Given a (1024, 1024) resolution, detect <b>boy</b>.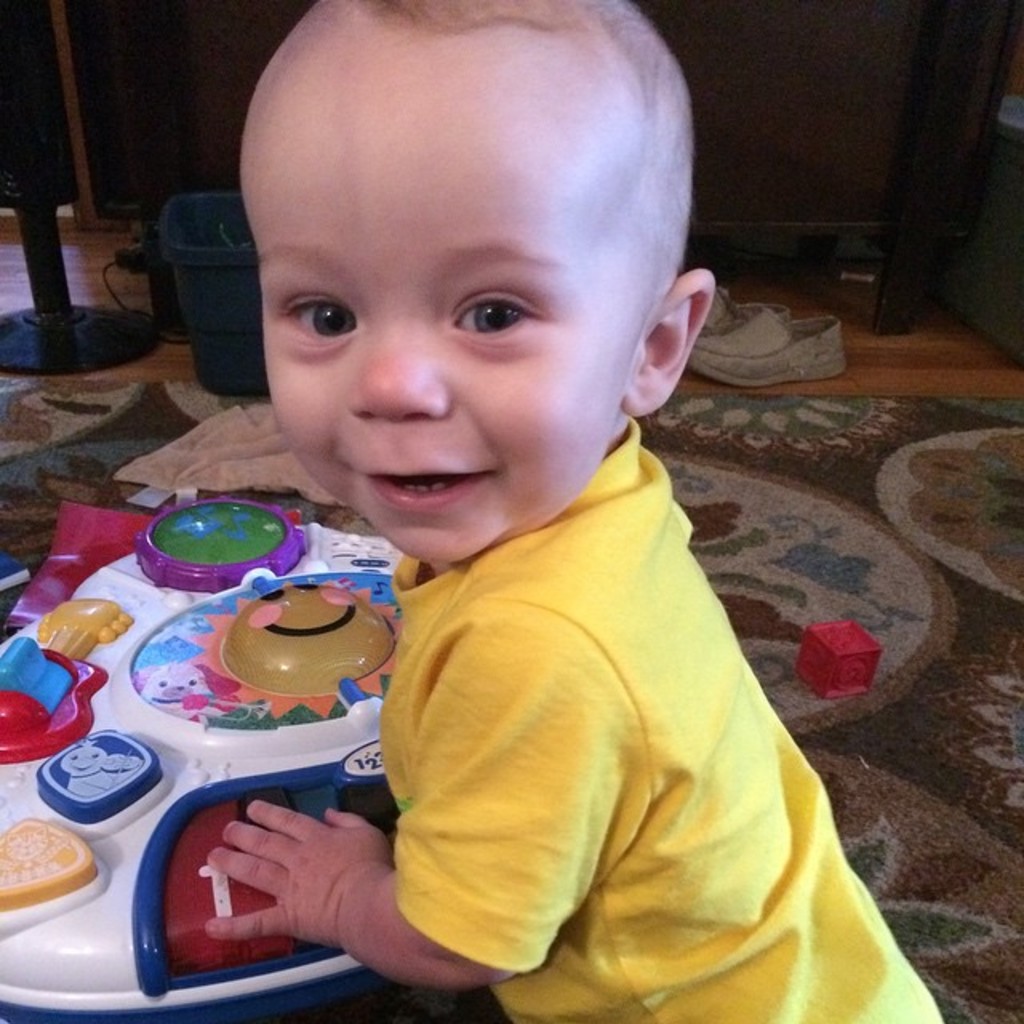
131 43 856 989.
